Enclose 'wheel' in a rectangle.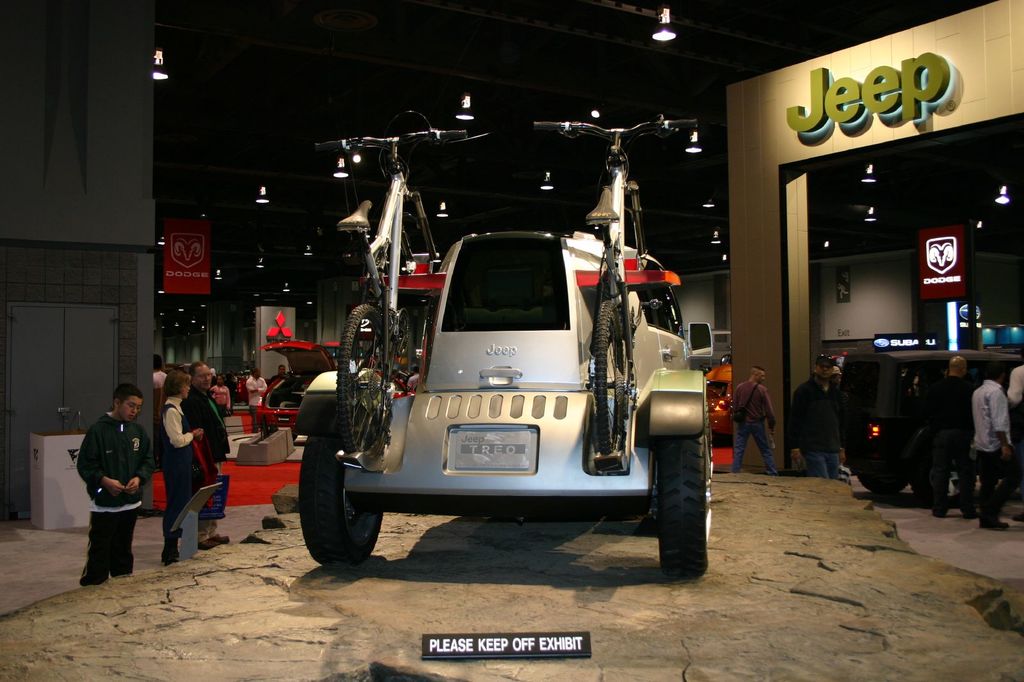
[298, 405, 387, 566].
